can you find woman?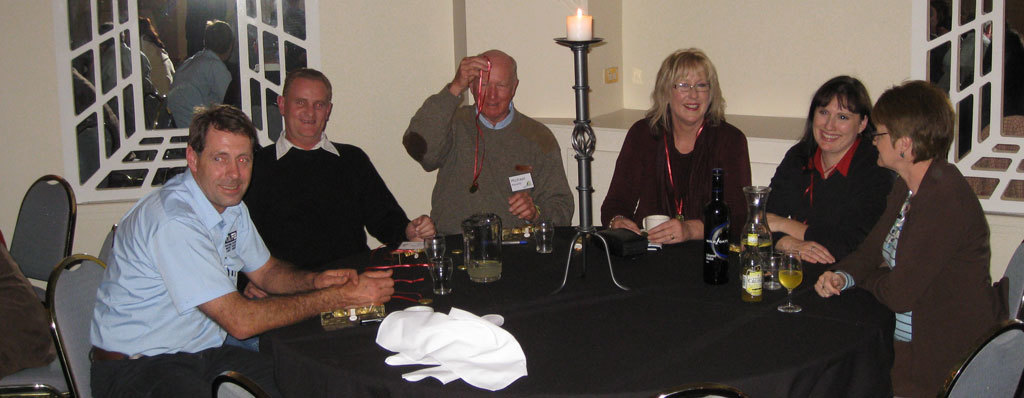
Yes, bounding box: [815,78,997,397].
